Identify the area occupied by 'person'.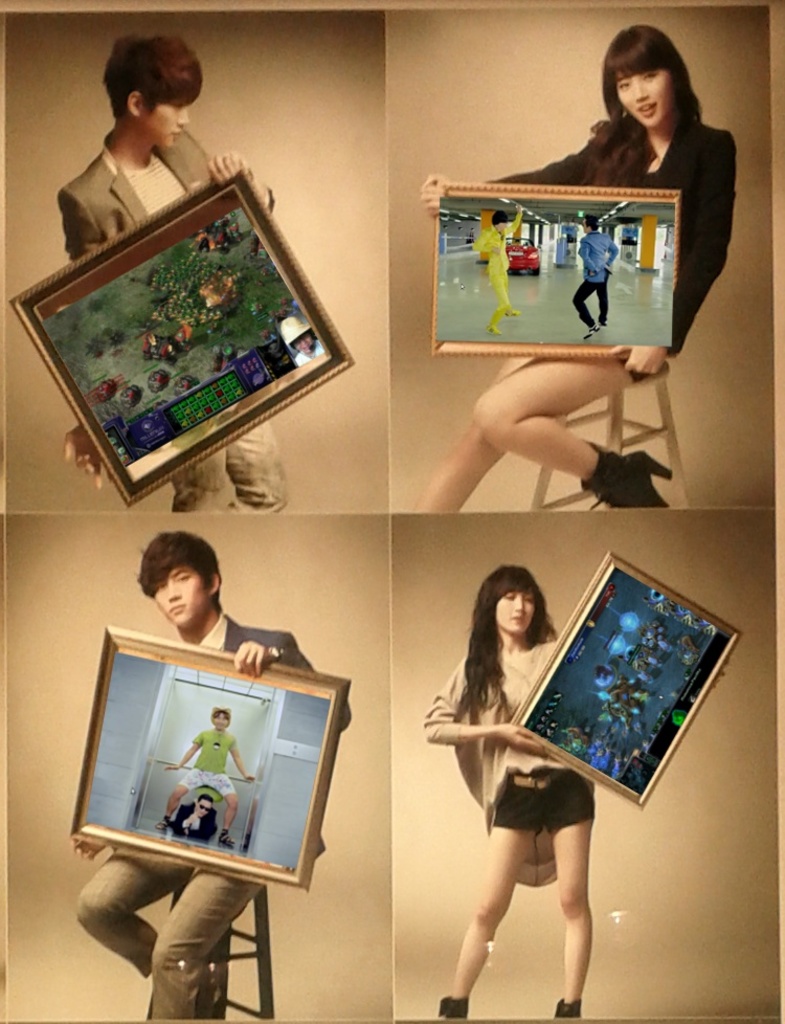
Area: x1=54, y1=15, x2=293, y2=526.
